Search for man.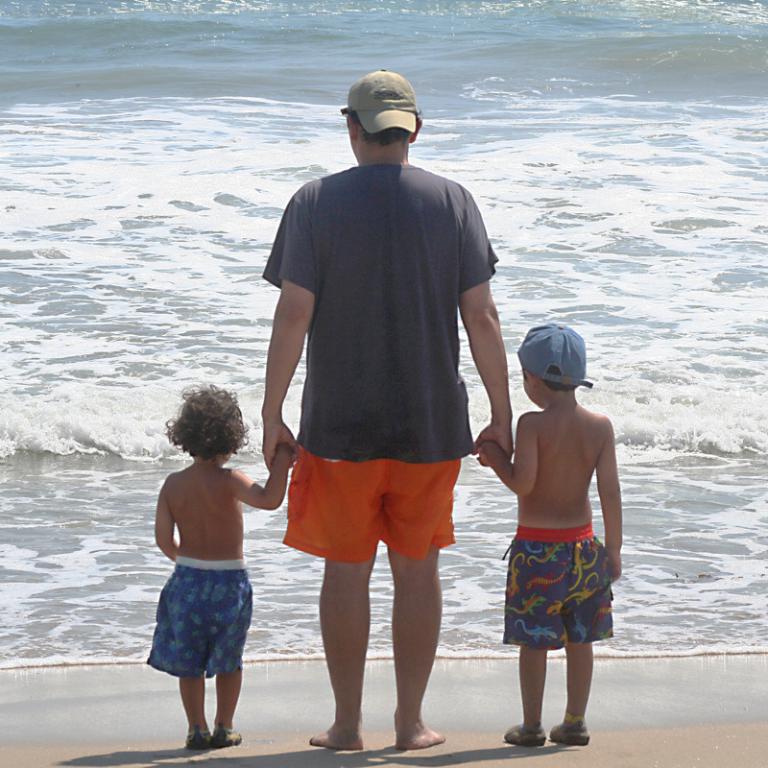
Found at 258/68/510/751.
